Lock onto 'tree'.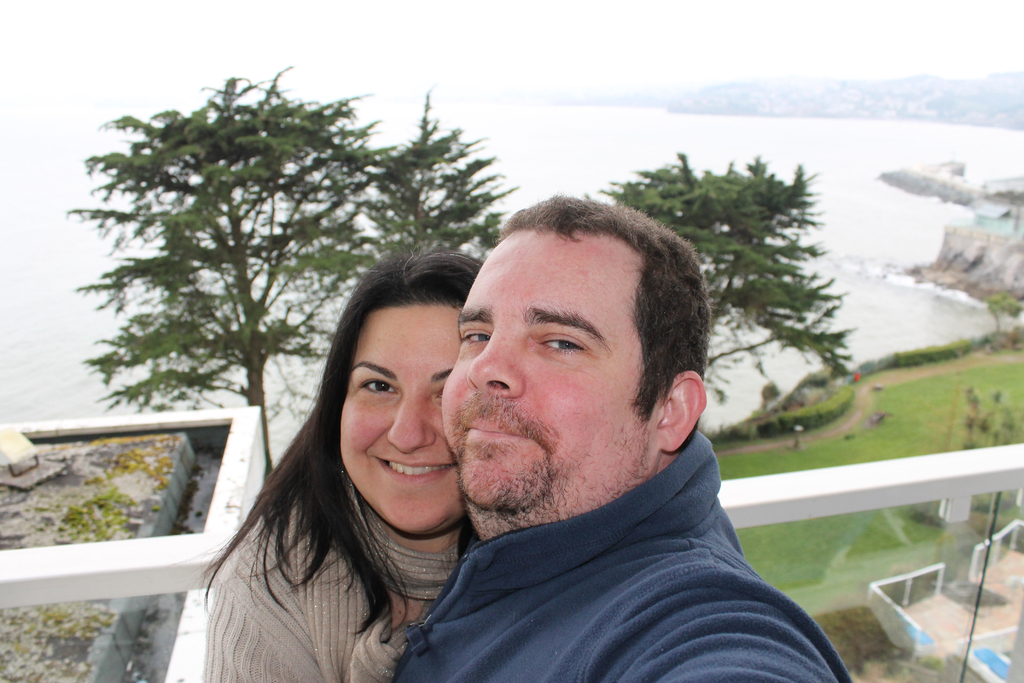
Locked: (67,94,501,398).
